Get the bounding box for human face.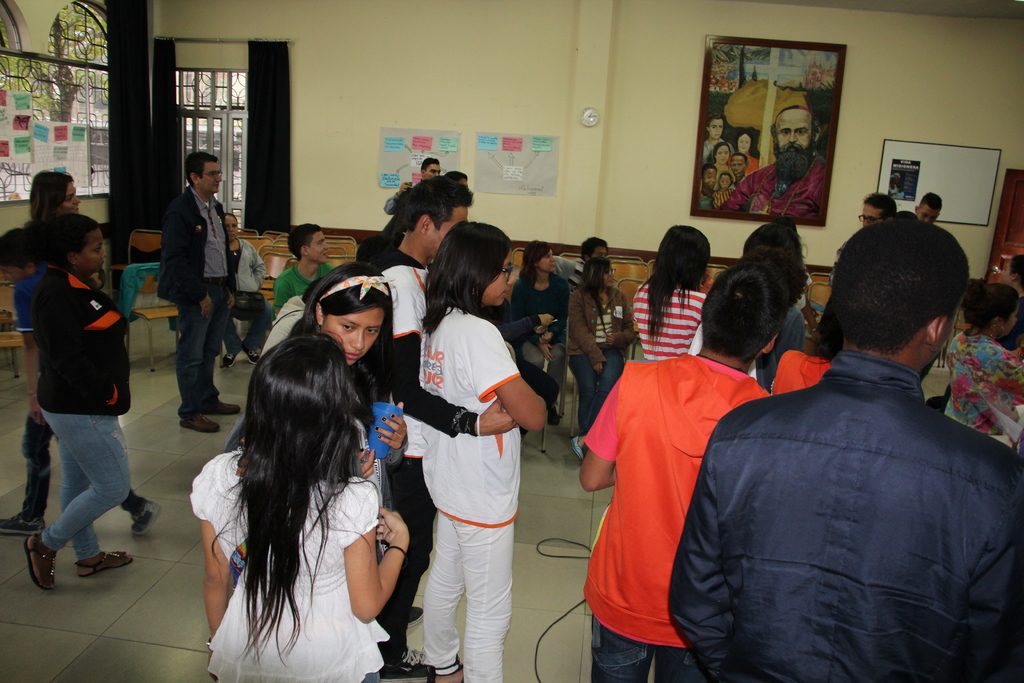
bbox=[709, 117, 724, 139].
